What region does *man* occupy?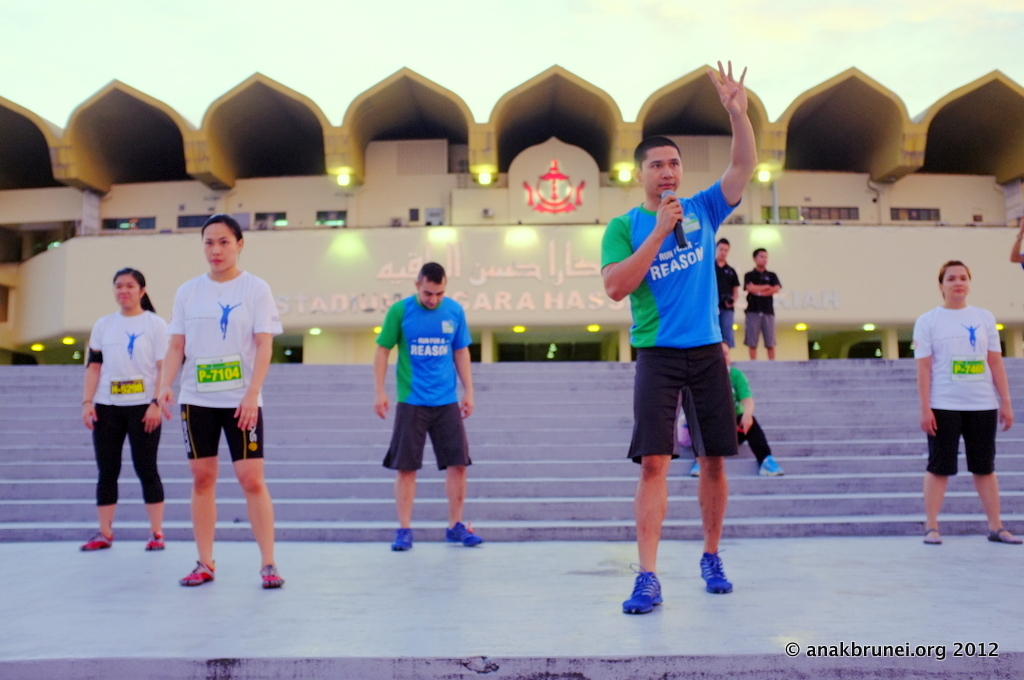
713,236,739,353.
